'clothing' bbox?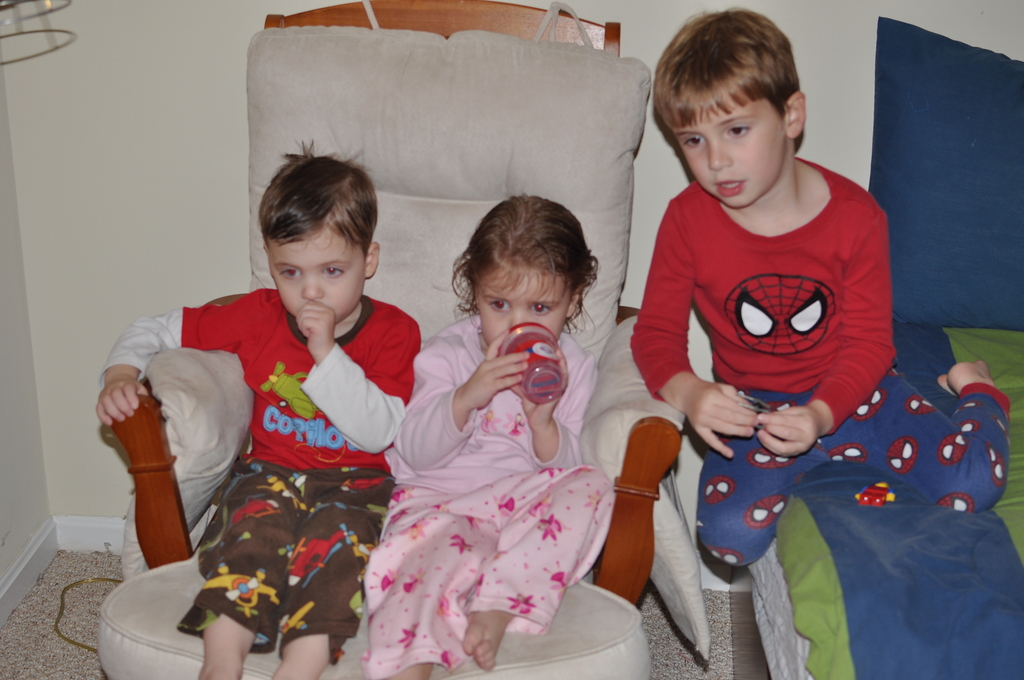
106:275:424:665
